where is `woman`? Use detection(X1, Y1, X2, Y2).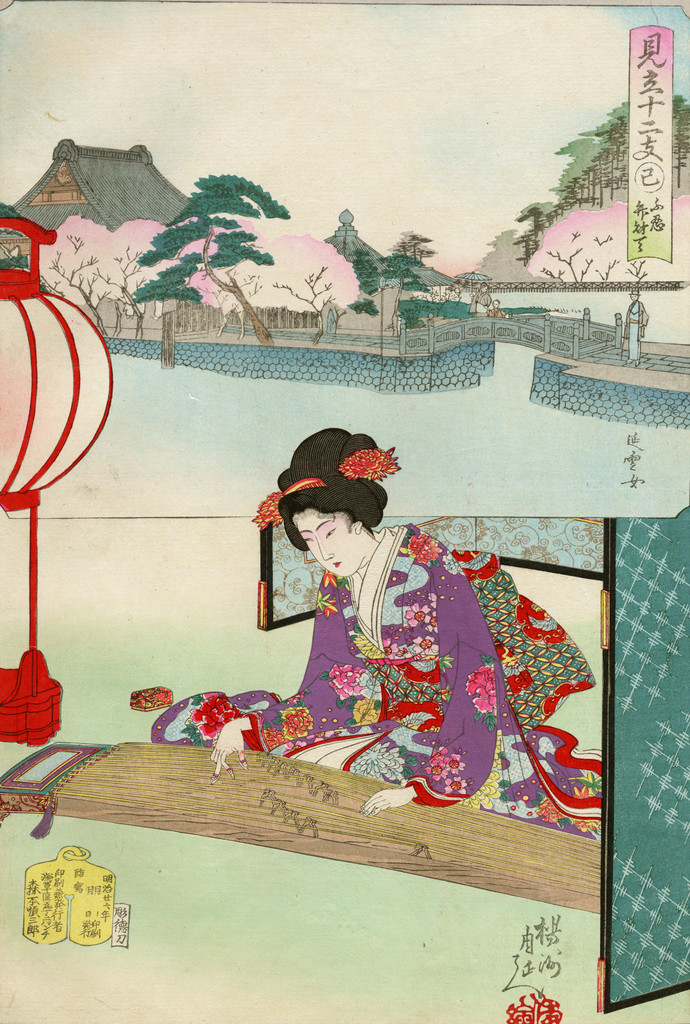
detection(218, 423, 552, 819).
